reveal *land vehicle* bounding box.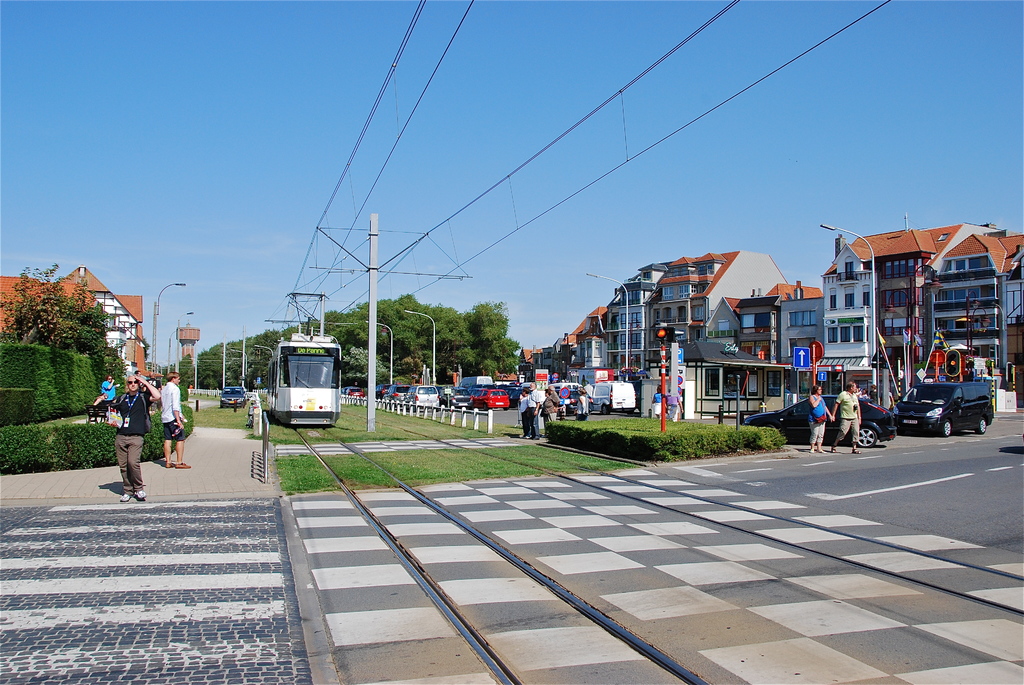
Revealed: 216:385:248:409.
